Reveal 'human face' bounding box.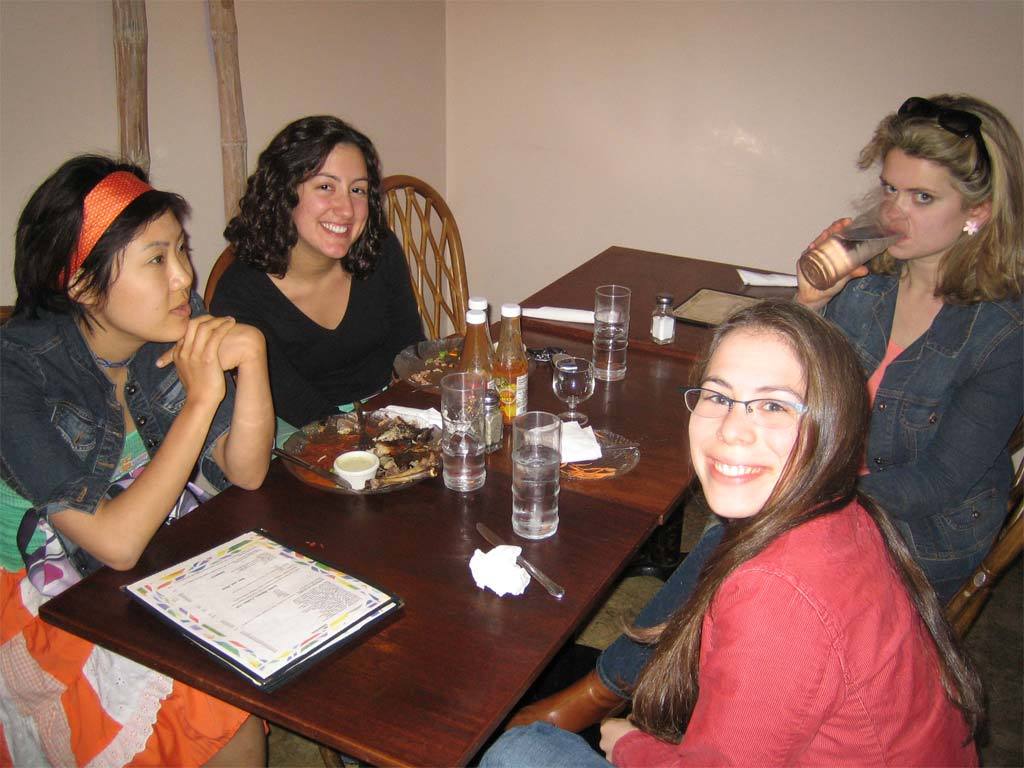
Revealed: box(295, 142, 373, 260).
